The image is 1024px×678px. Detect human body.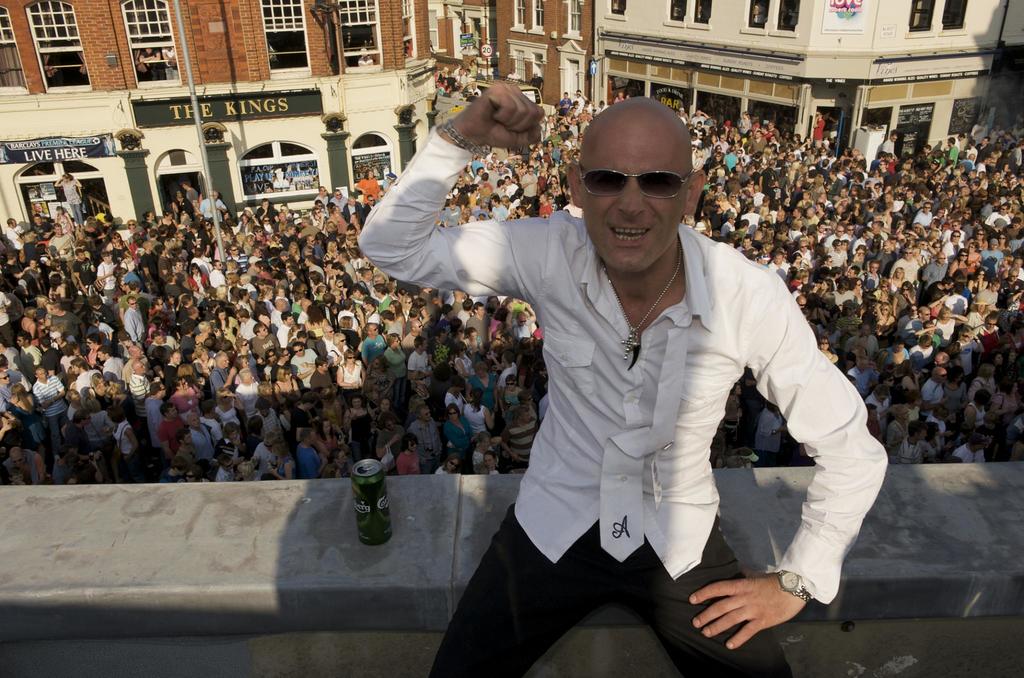
Detection: bbox(432, 83, 447, 88).
